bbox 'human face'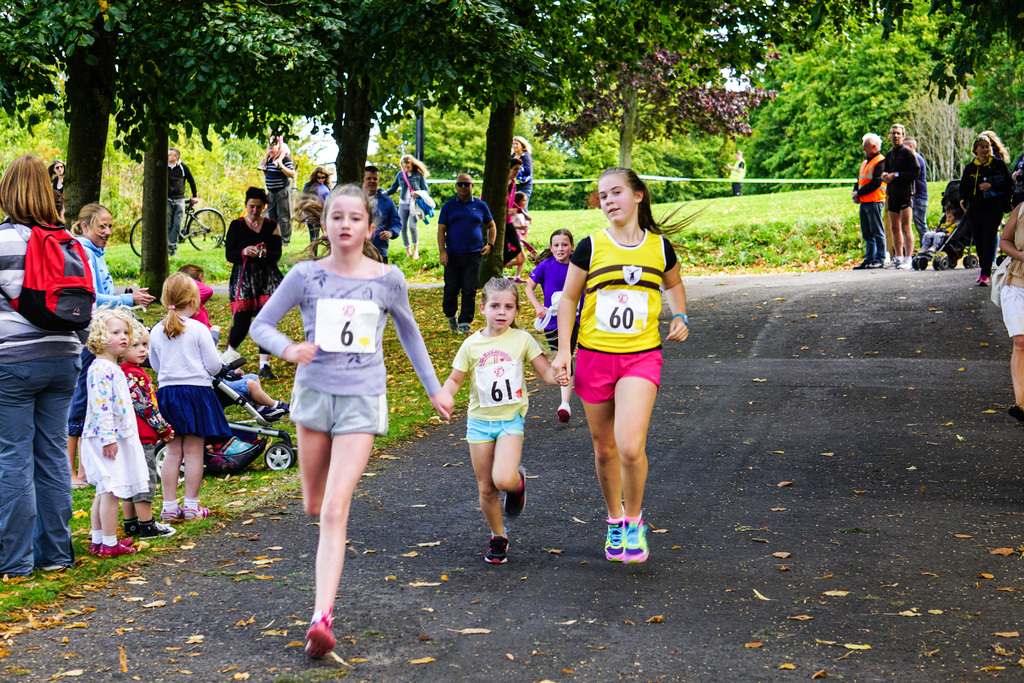
(left=599, top=177, right=632, bottom=222)
